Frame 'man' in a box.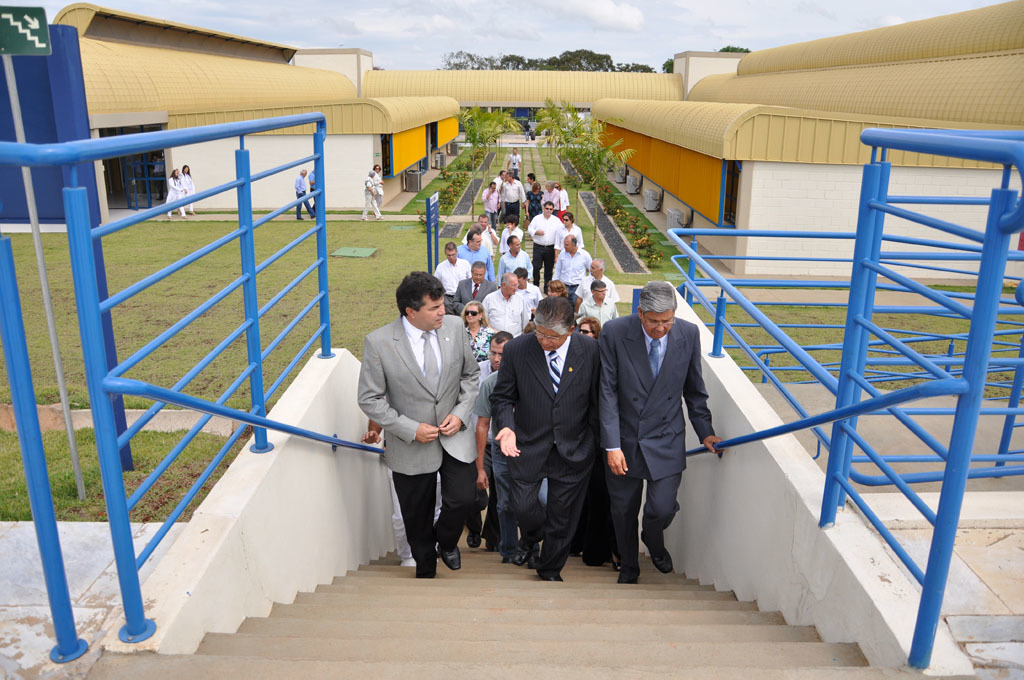
<box>493,236,527,290</box>.
